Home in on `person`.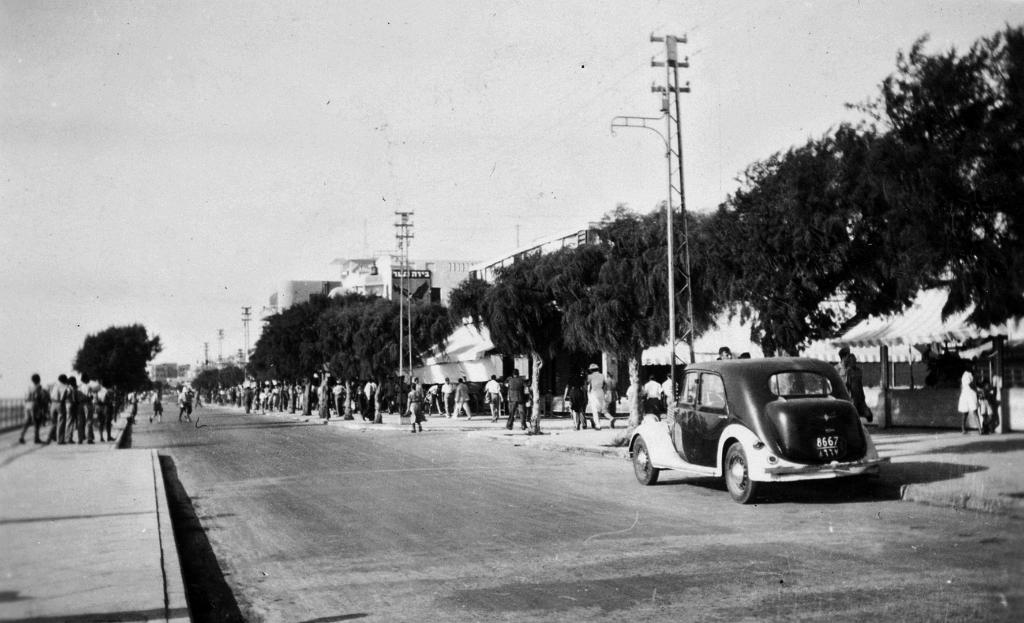
Homed in at <bbox>604, 372, 618, 411</bbox>.
